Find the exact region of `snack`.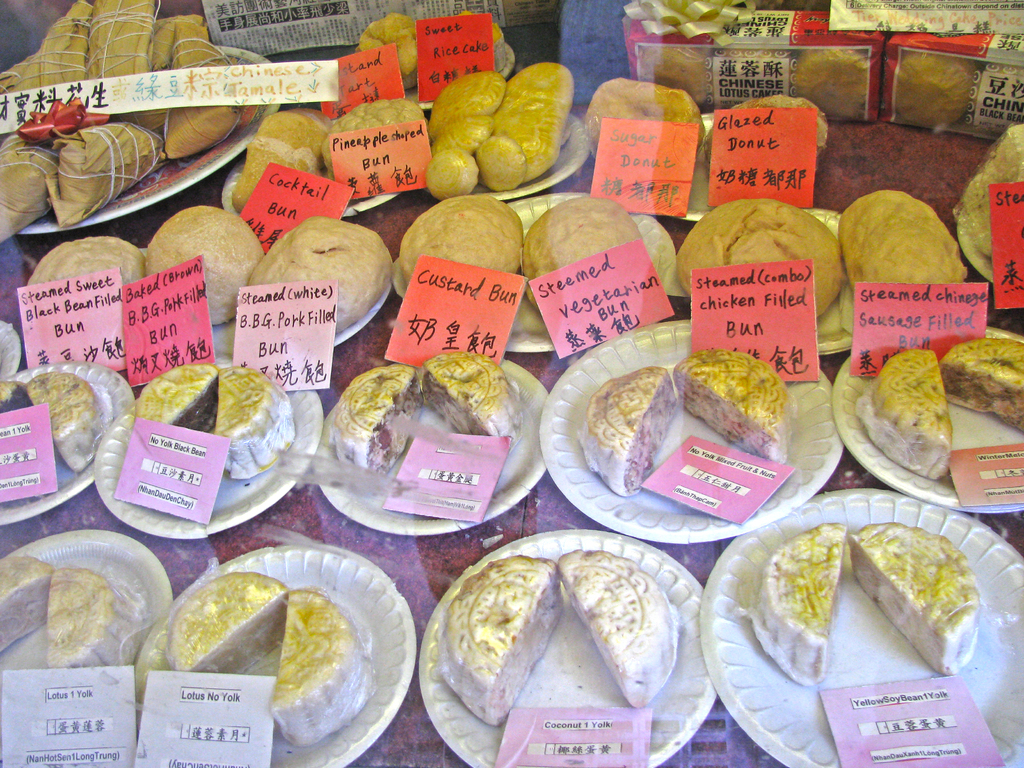
Exact region: l=580, t=74, r=738, b=212.
